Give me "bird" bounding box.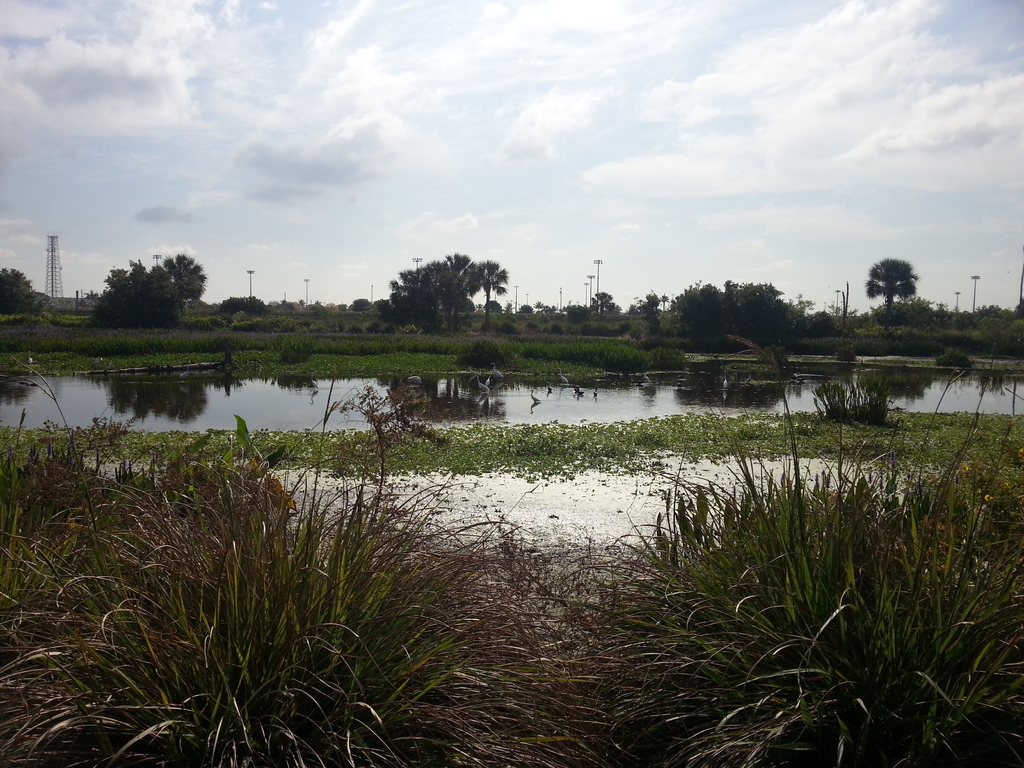
x1=595 y1=387 x2=599 y2=397.
